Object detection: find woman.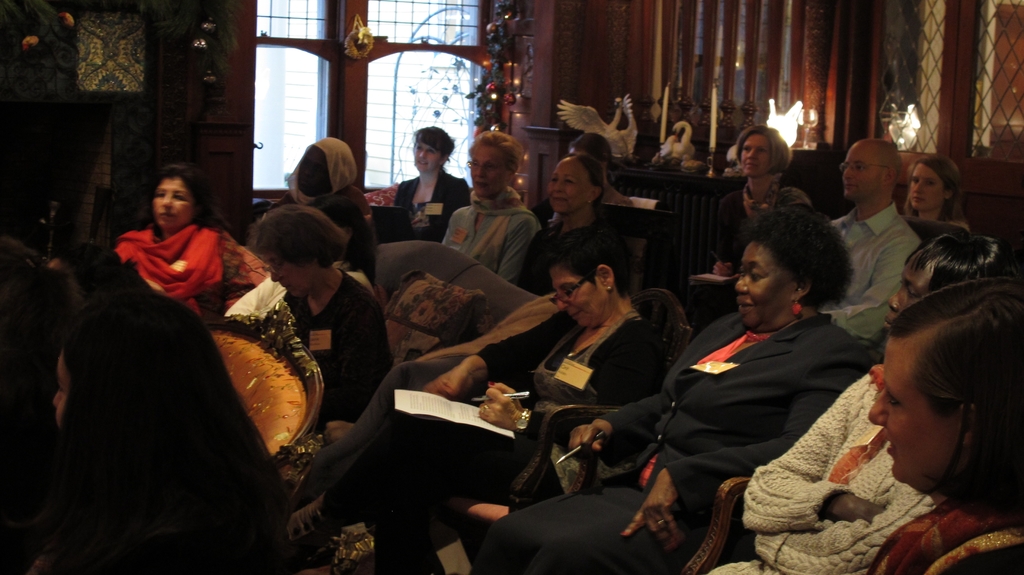
box=[315, 225, 650, 574].
